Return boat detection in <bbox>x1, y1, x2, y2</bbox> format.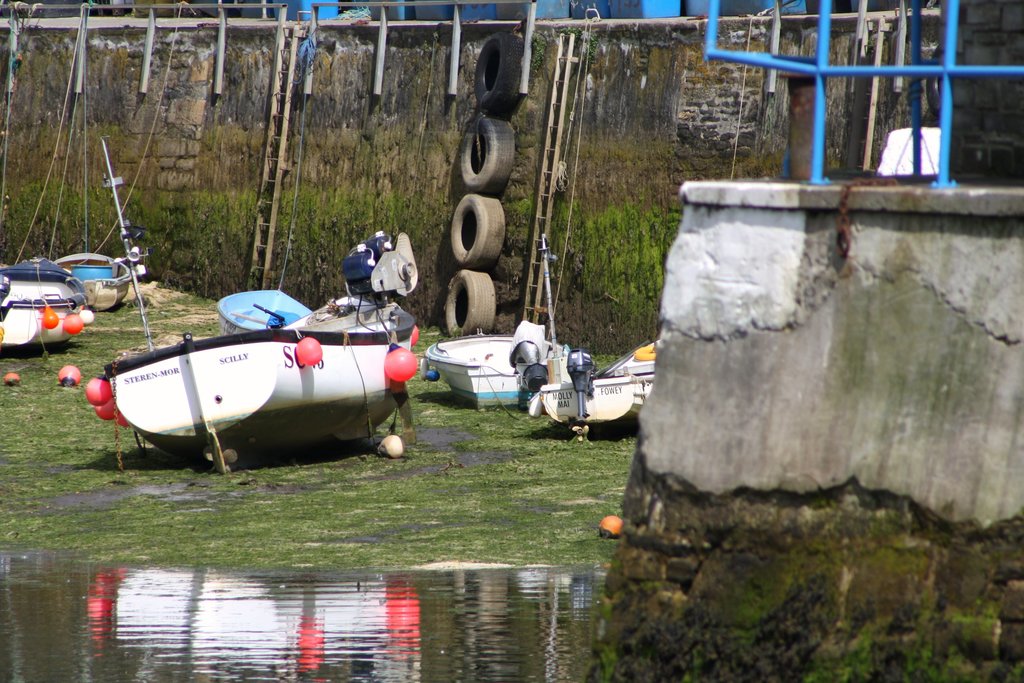
<bbox>616, 335, 666, 385</bbox>.
